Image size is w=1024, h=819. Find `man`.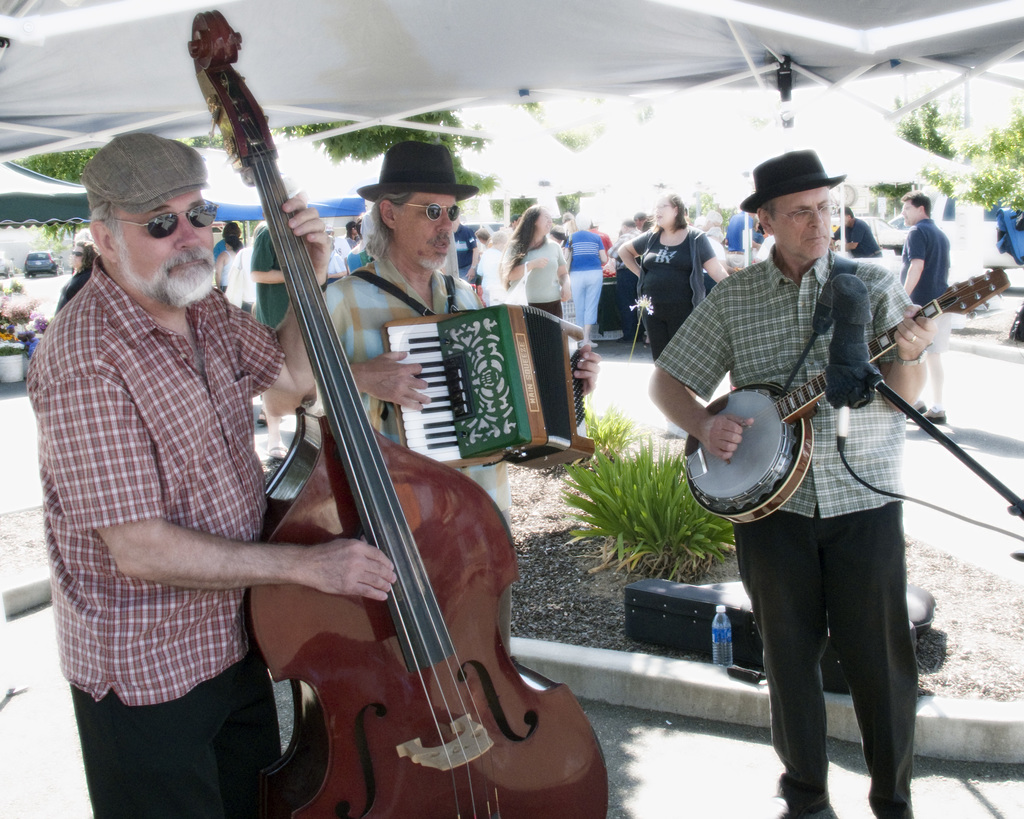
x1=648 y1=147 x2=938 y2=818.
